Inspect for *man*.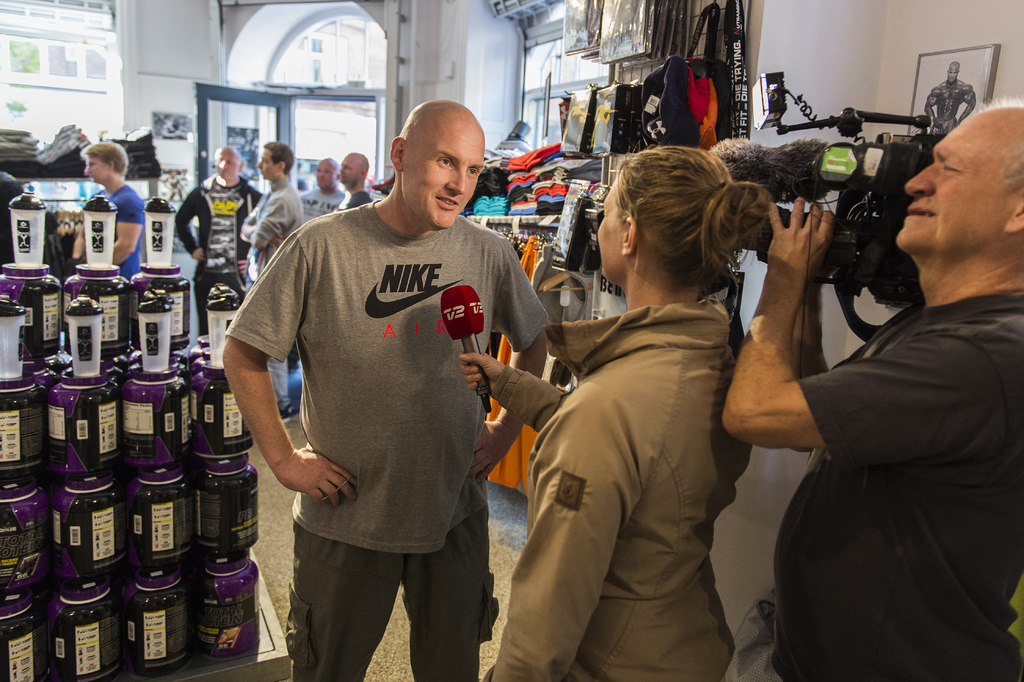
Inspection: pyautogui.locateOnScreen(243, 141, 307, 416).
